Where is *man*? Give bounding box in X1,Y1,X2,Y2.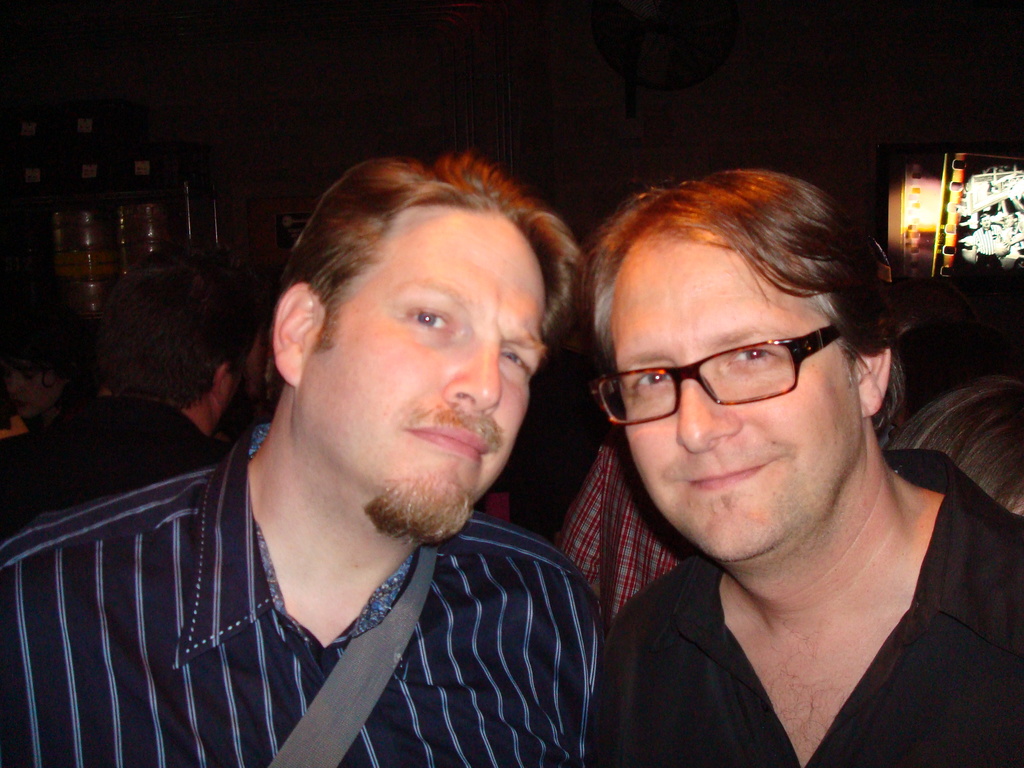
602,168,1023,767.
